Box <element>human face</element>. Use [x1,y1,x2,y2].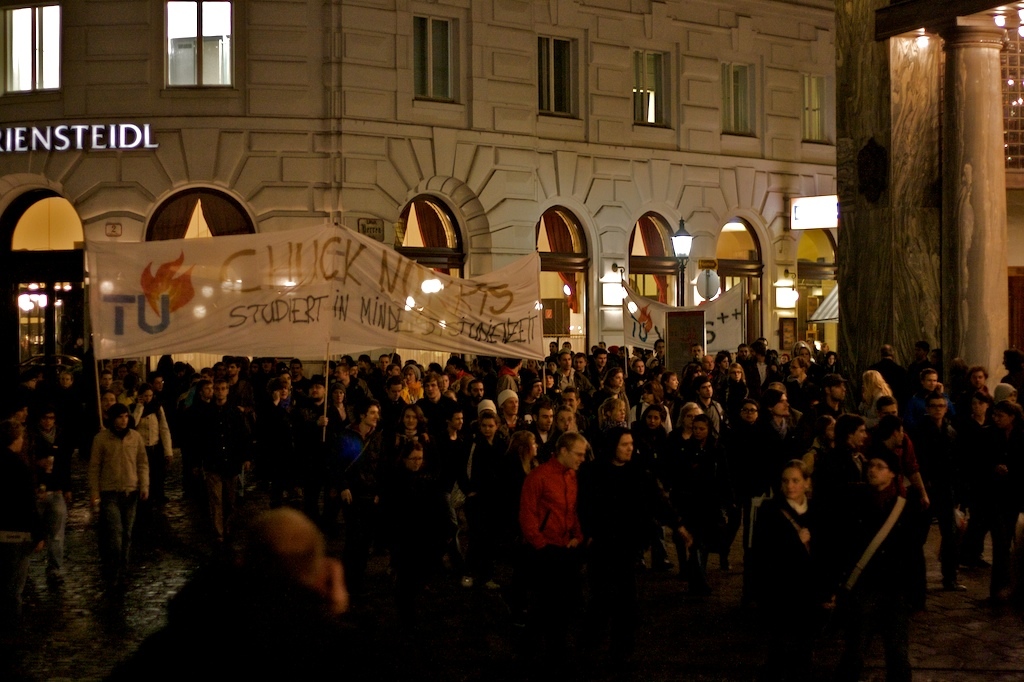
[482,416,493,439].
